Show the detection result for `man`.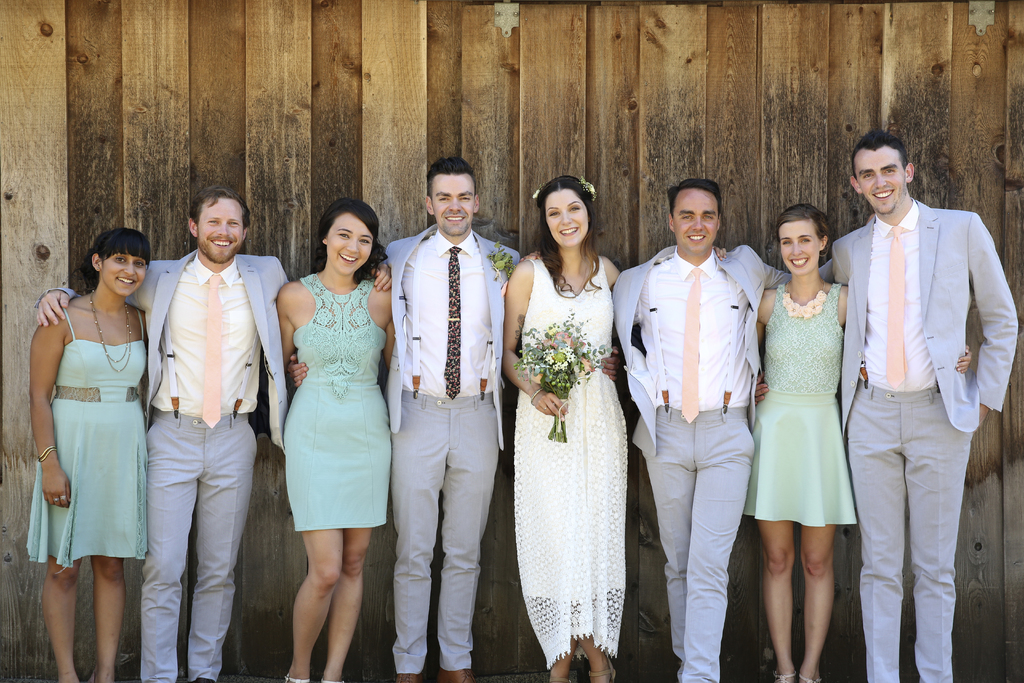
813 129 1021 682.
